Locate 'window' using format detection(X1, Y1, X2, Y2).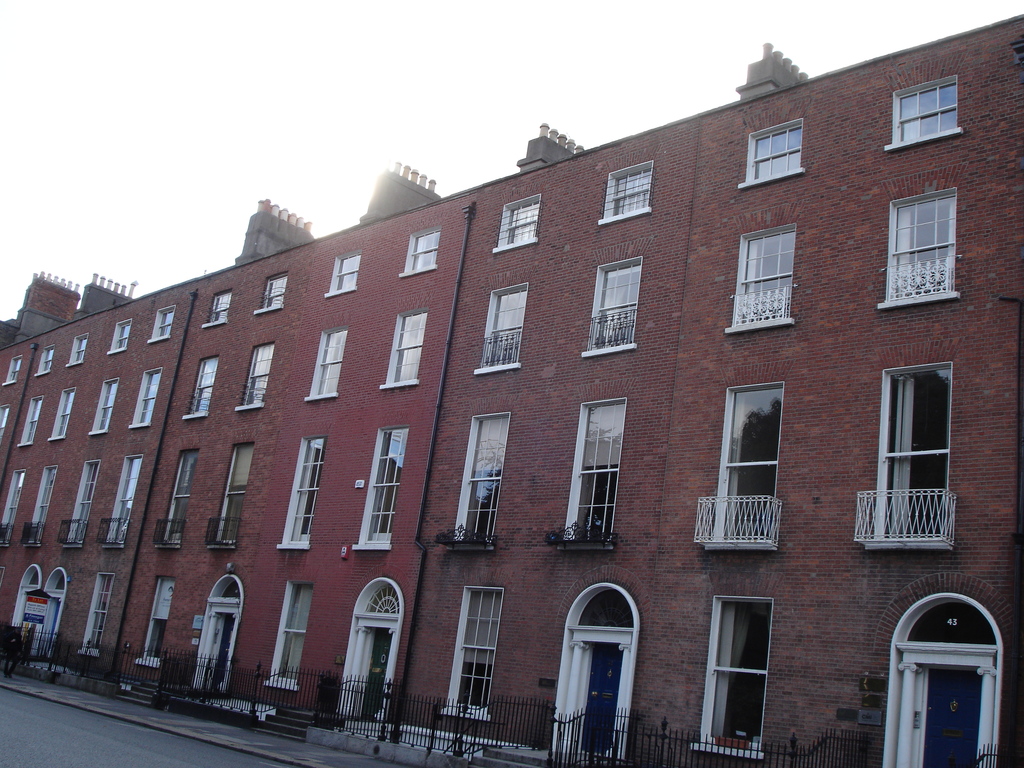
detection(153, 305, 174, 336).
